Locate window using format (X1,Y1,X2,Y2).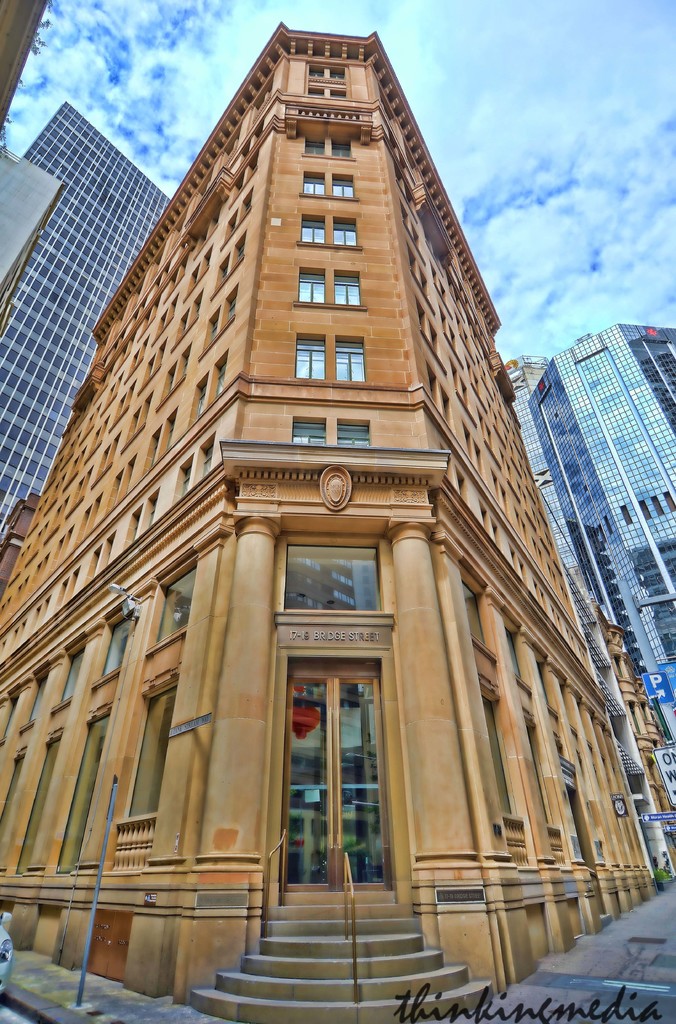
(127,686,175,819).
